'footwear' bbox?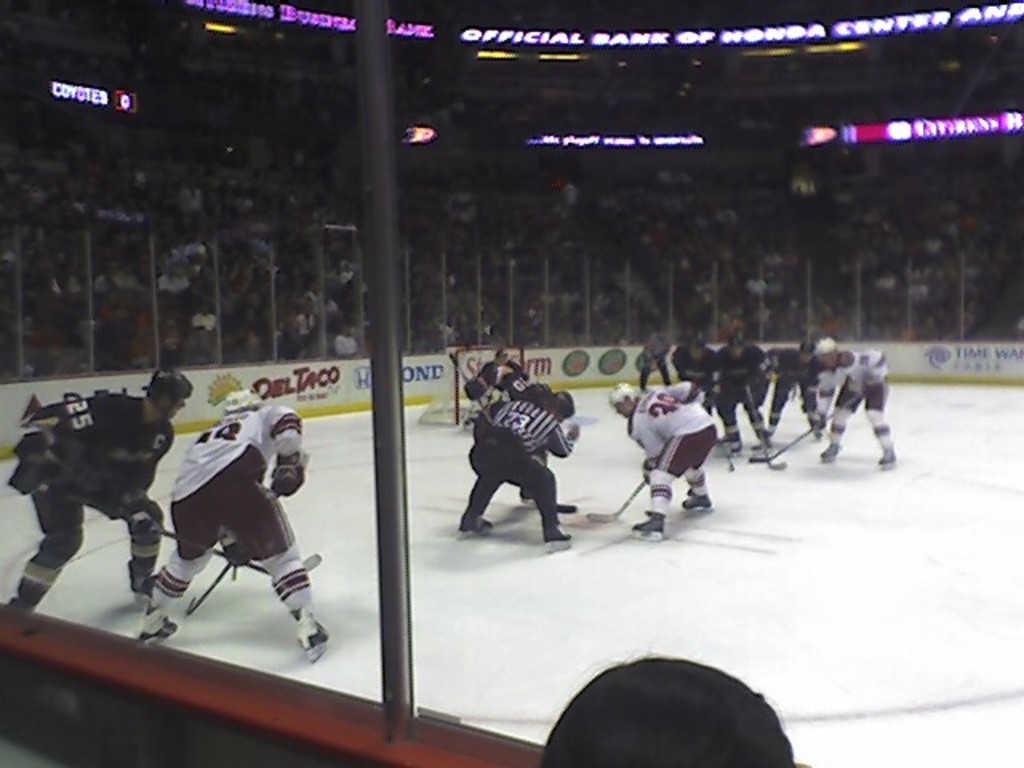
select_region(293, 618, 338, 667)
